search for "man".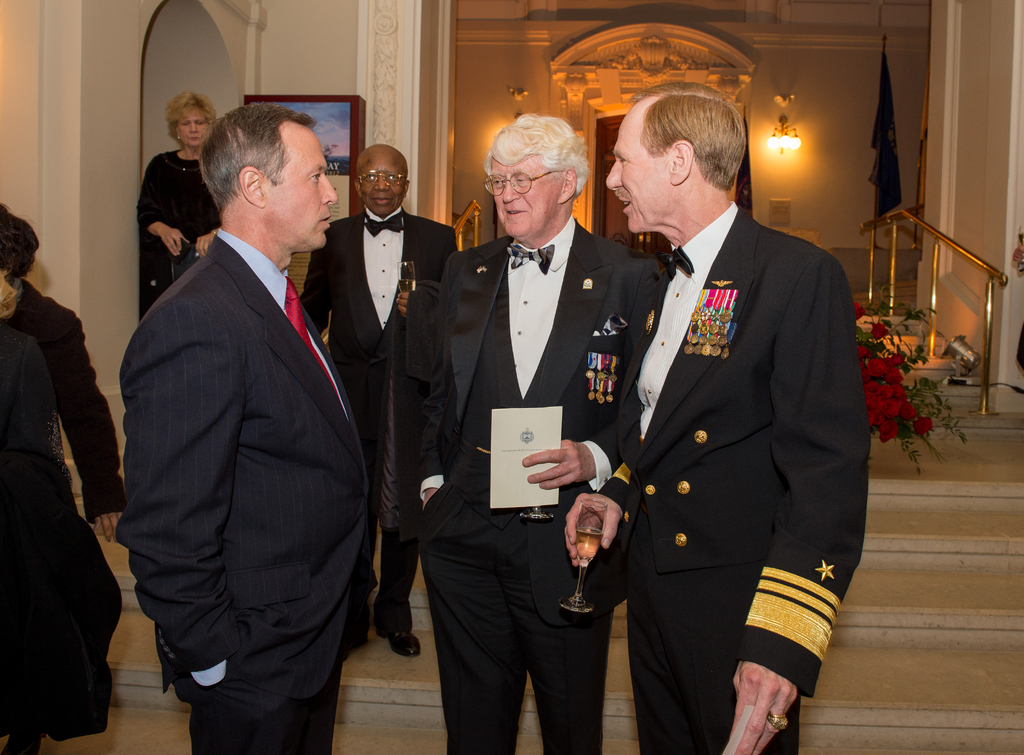
Found at box(561, 81, 872, 754).
